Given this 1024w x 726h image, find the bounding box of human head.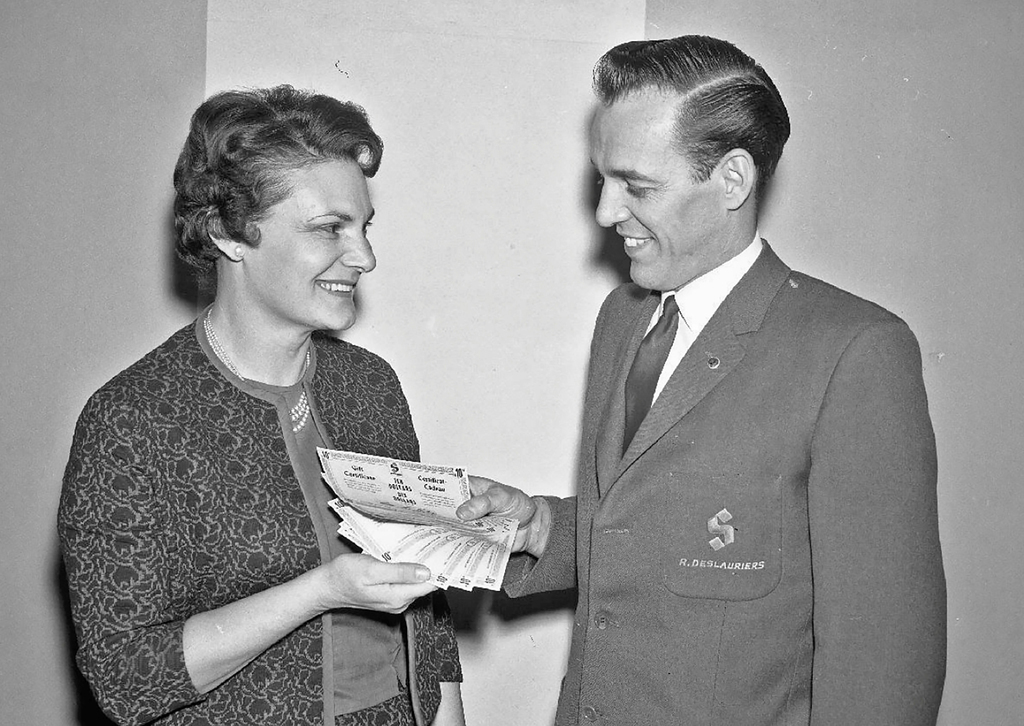
[x1=161, y1=72, x2=391, y2=352].
